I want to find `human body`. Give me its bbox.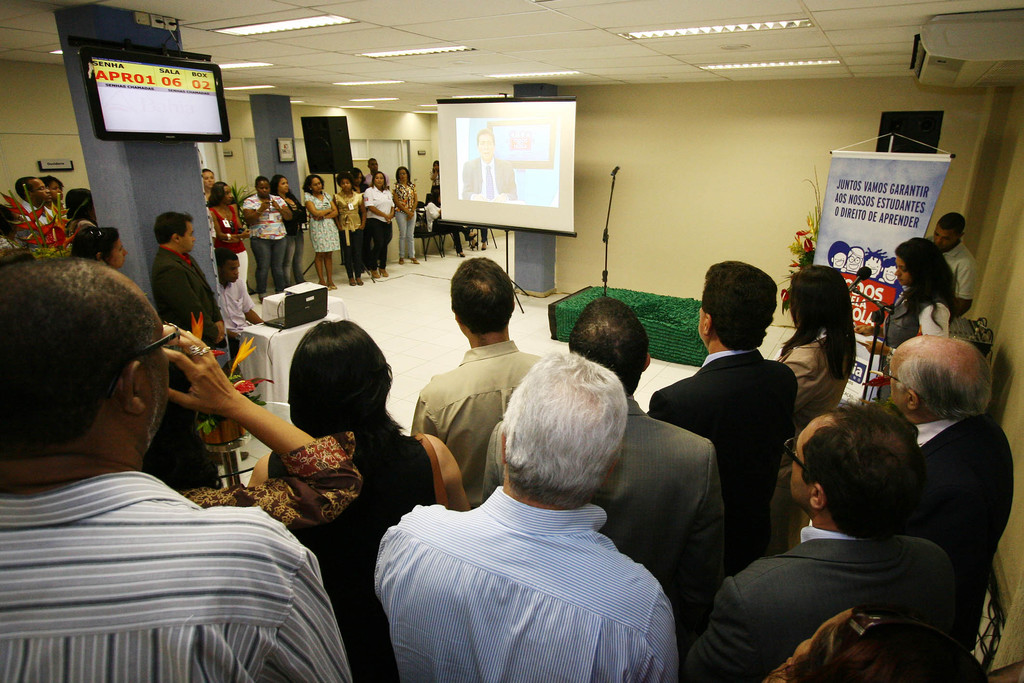
390, 370, 714, 680.
